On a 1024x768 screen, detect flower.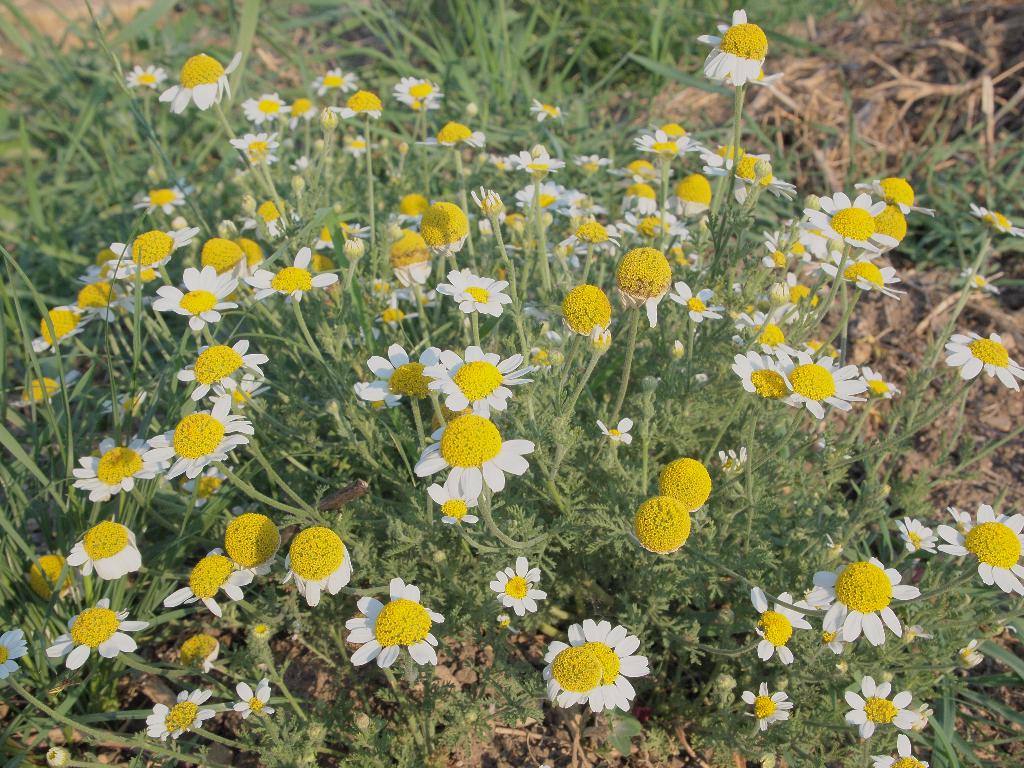
crop(67, 520, 140, 578).
